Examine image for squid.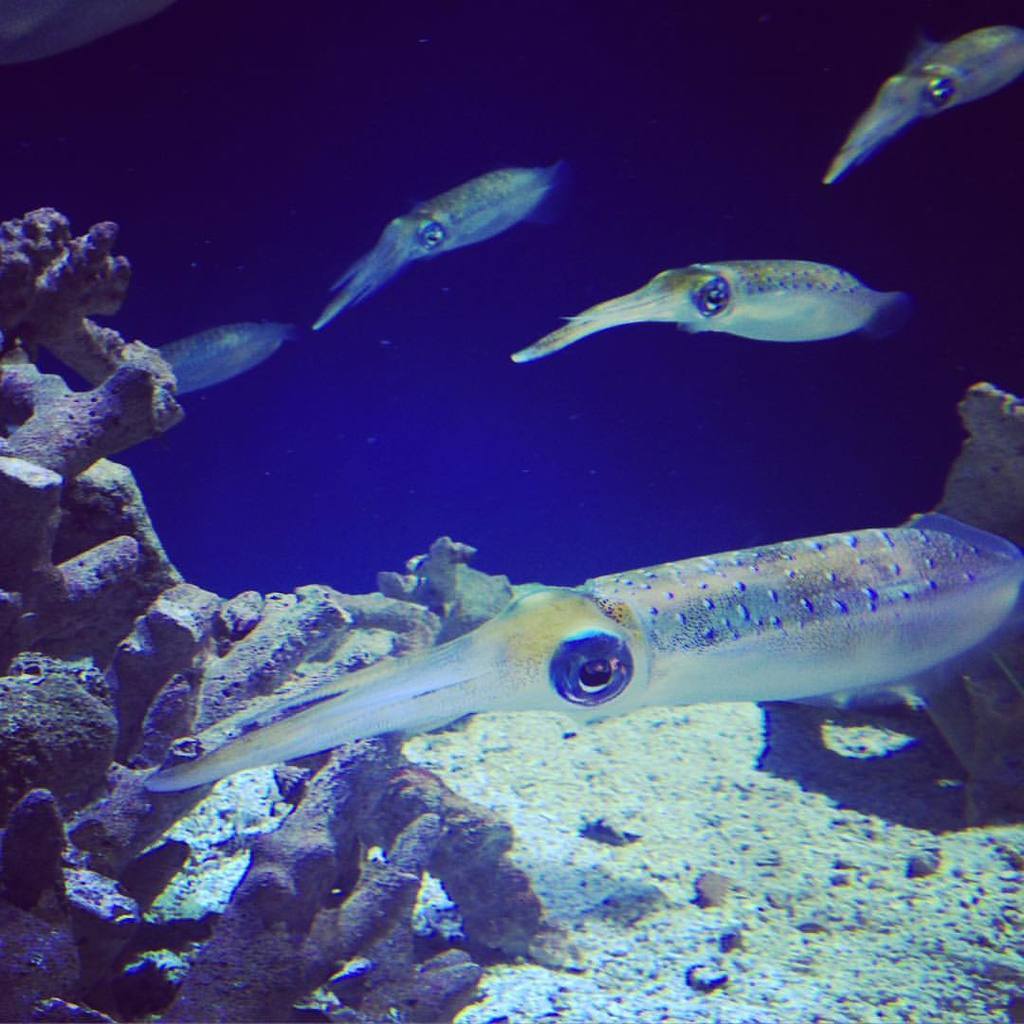
Examination result: [157,320,294,398].
